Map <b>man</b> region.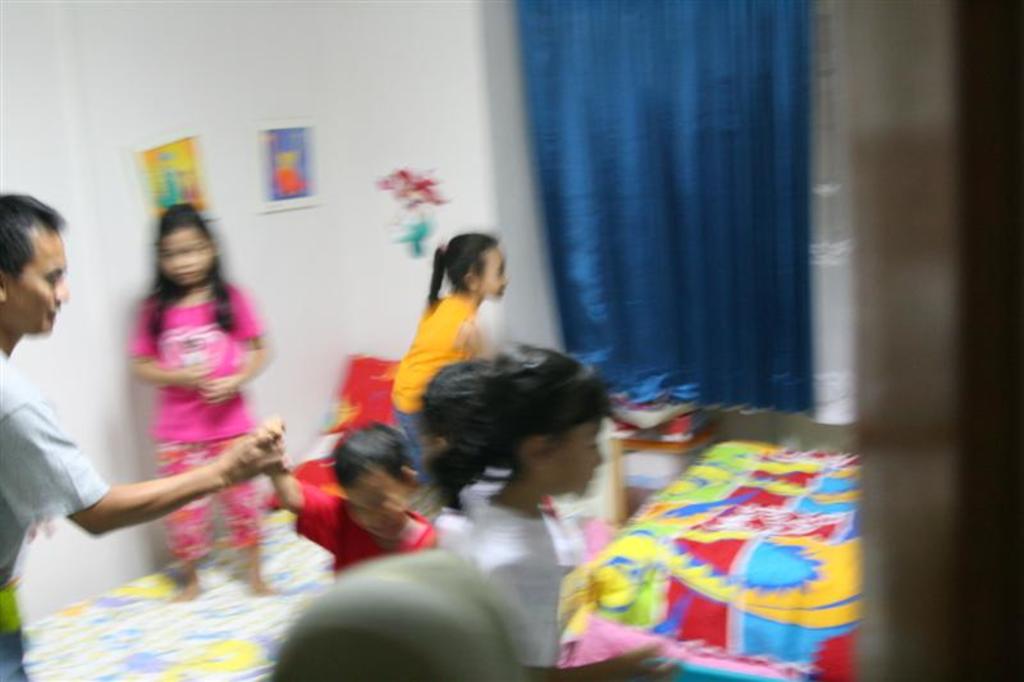
Mapped to (0,186,287,679).
